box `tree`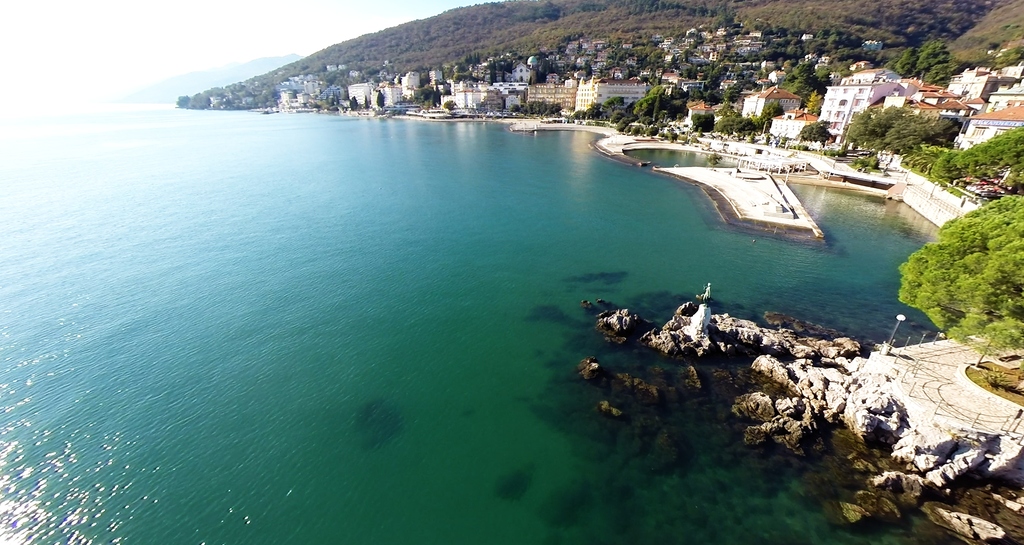
rect(888, 42, 963, 86)
